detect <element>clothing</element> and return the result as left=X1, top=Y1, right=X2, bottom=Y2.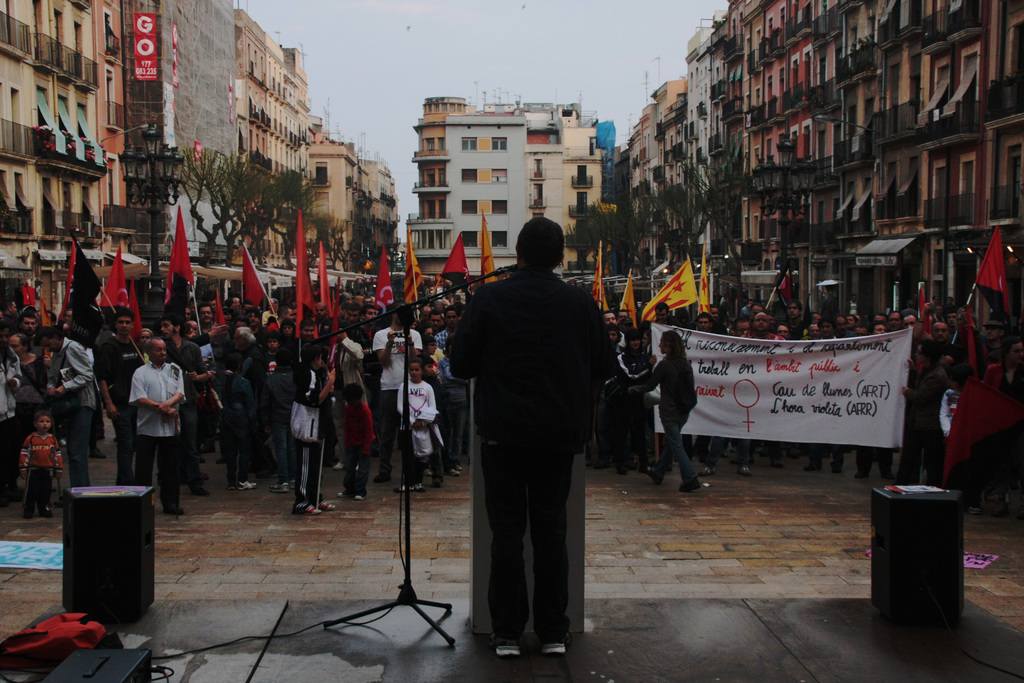
left=13, top=353, right=44, bottom=384.
